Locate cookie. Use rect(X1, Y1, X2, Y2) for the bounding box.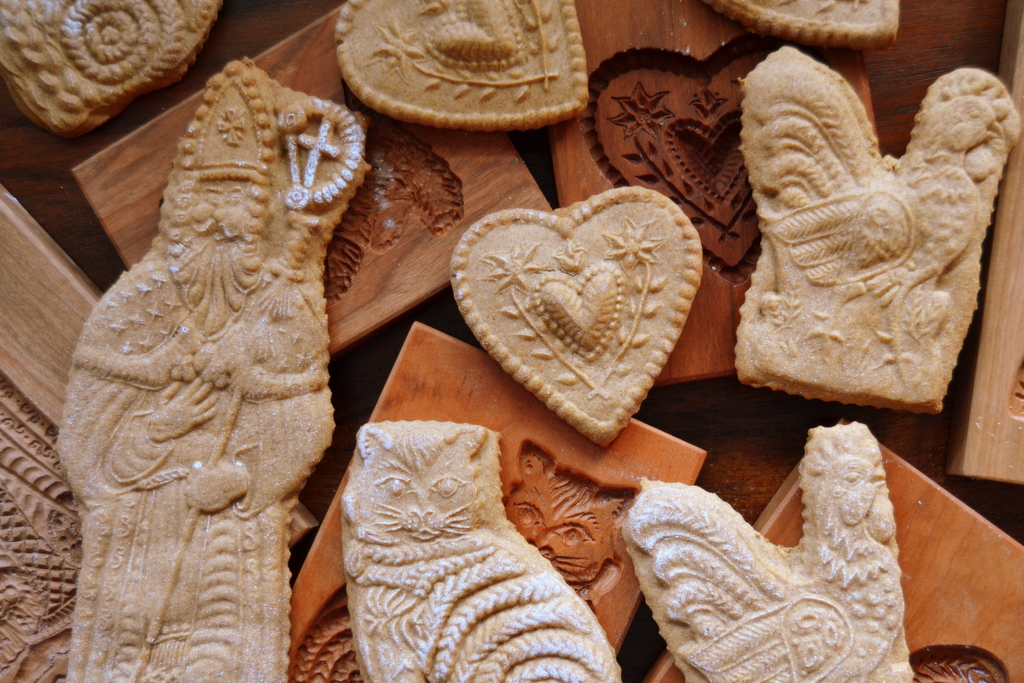
rect(620, 419, 913, 682).
